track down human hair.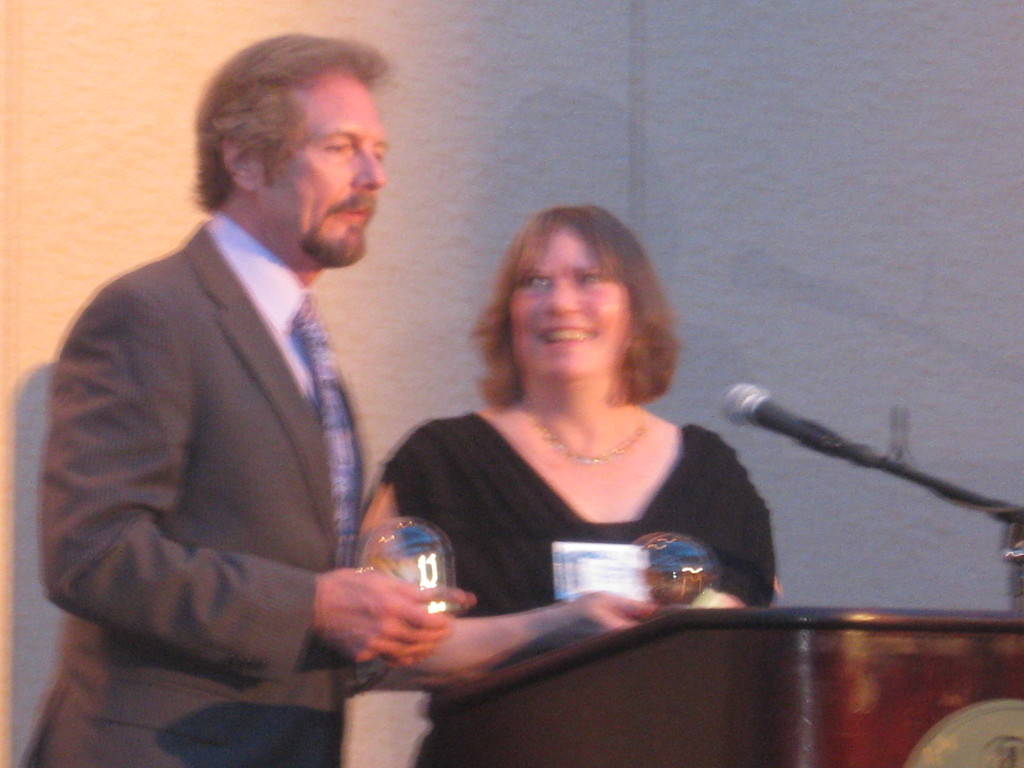
Tracked to region(178, 45, 373, 215).
